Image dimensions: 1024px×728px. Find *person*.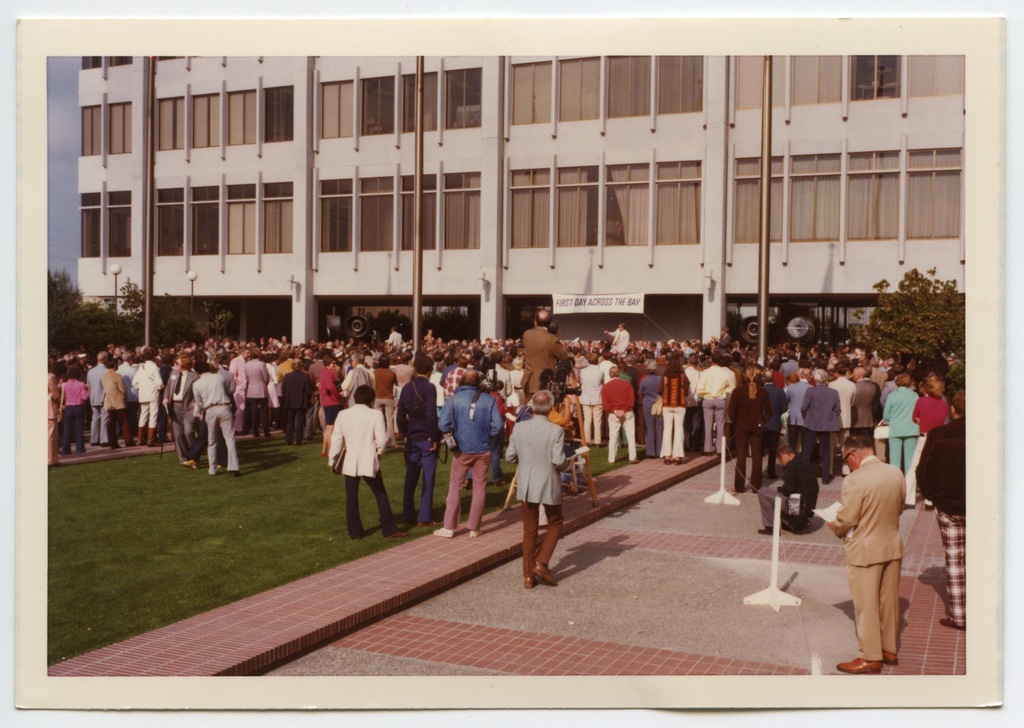
left=726, top=365, right=772, bottom=492.
